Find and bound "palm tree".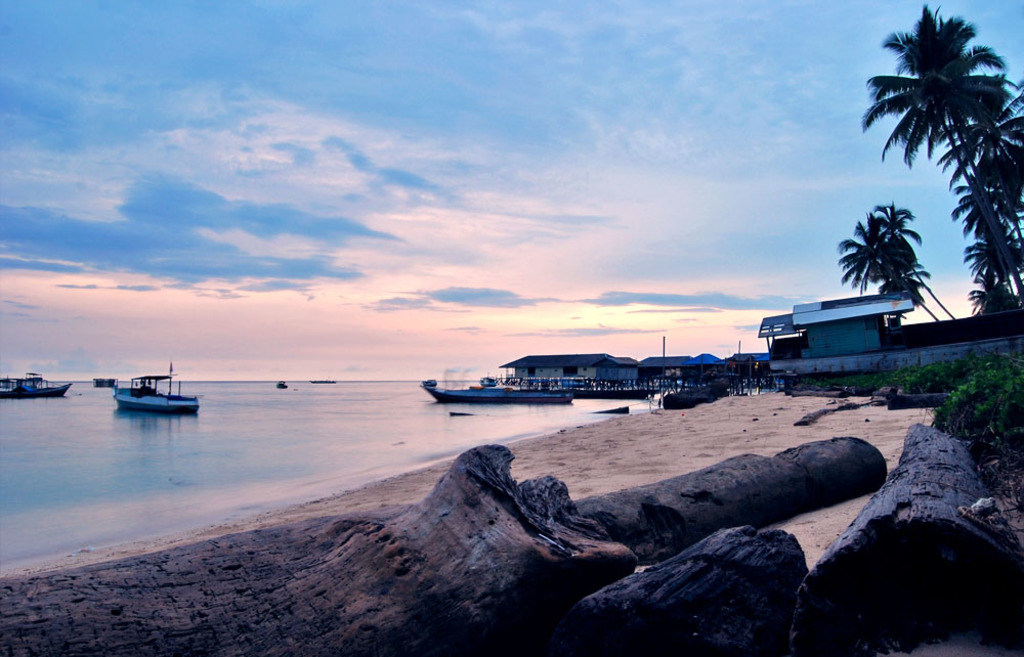
Bound: 964/116/1023/311.
